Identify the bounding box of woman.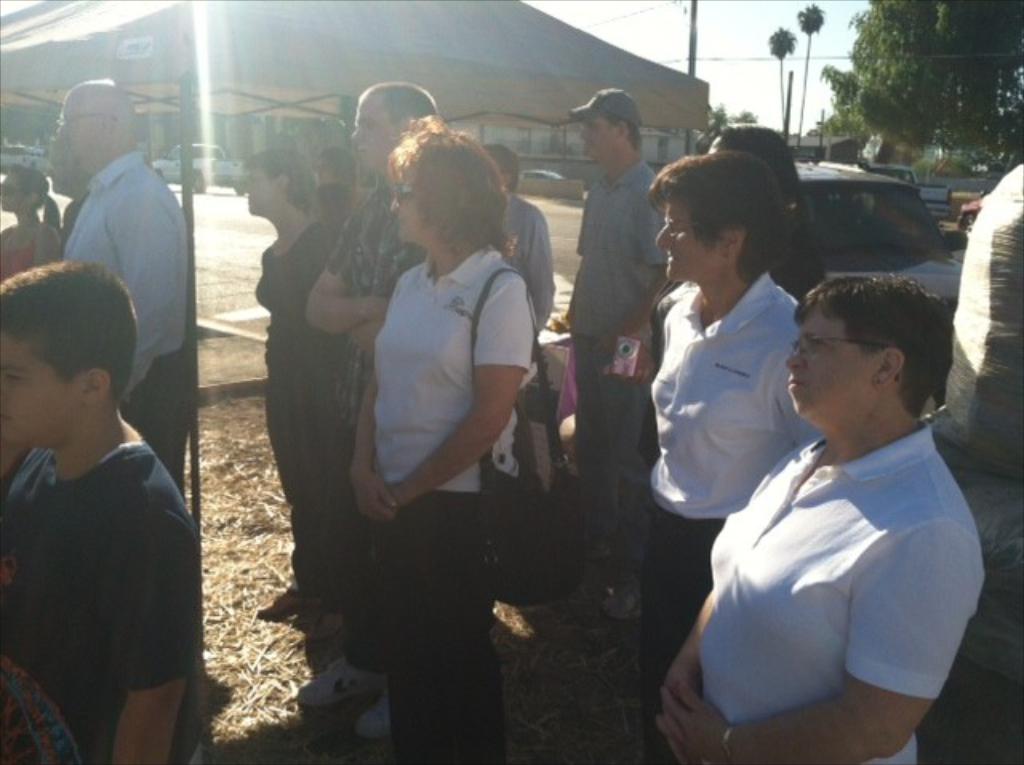
<box>694,130,832,317</box>.
